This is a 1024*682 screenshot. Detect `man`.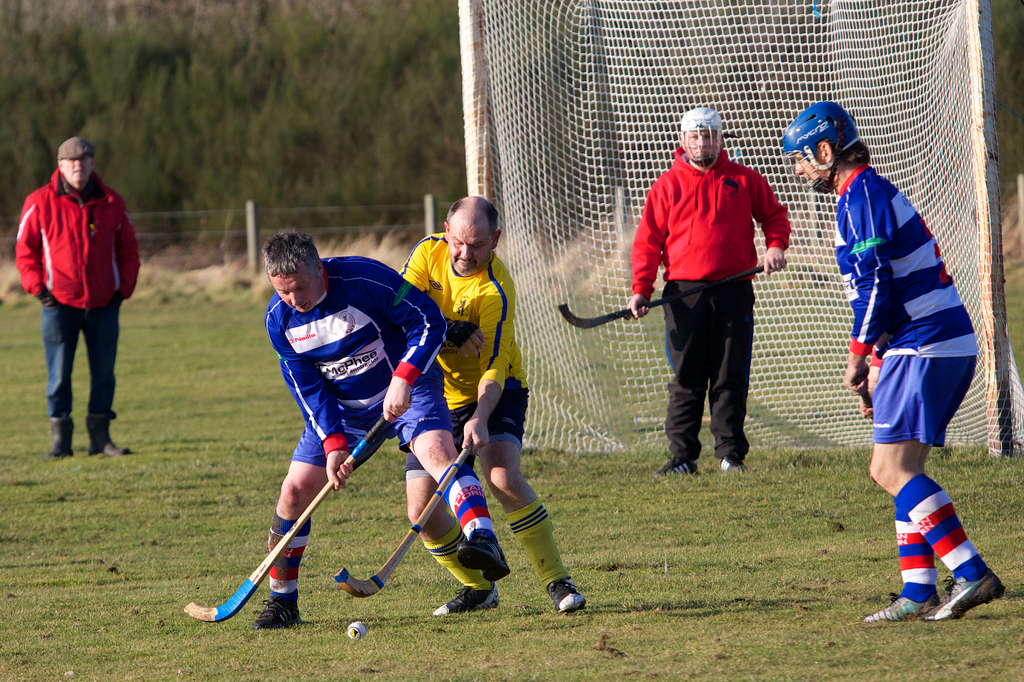
[left=17, top=140, right=133, bottom=475].
